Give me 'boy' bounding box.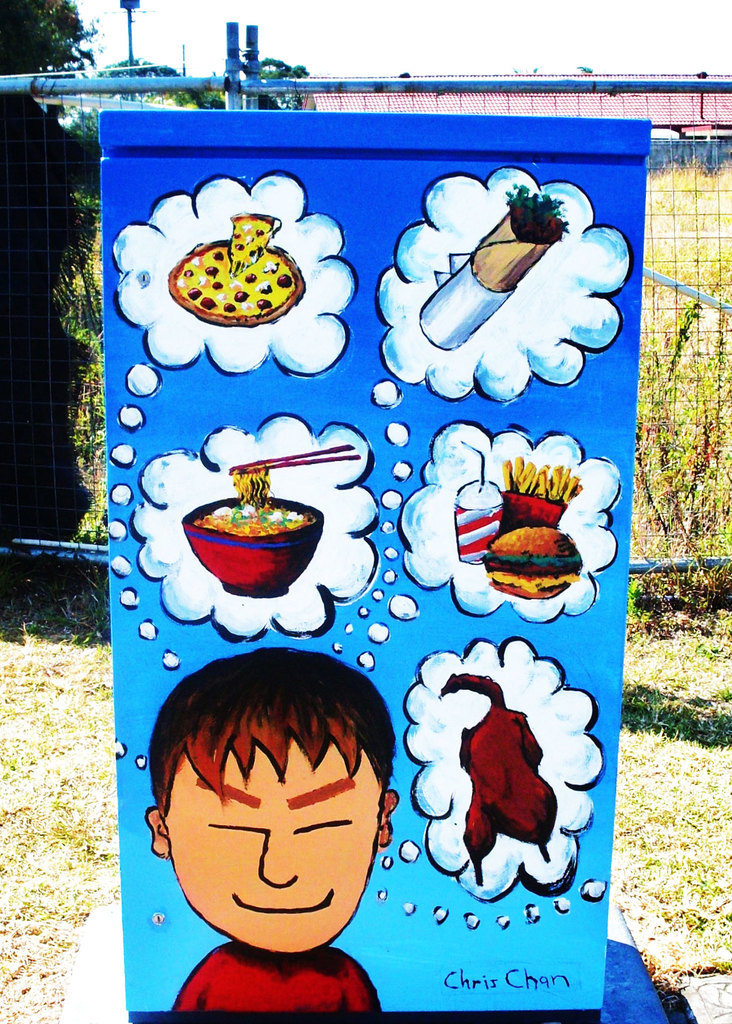
select_region(145, 647, 407, 1023).
